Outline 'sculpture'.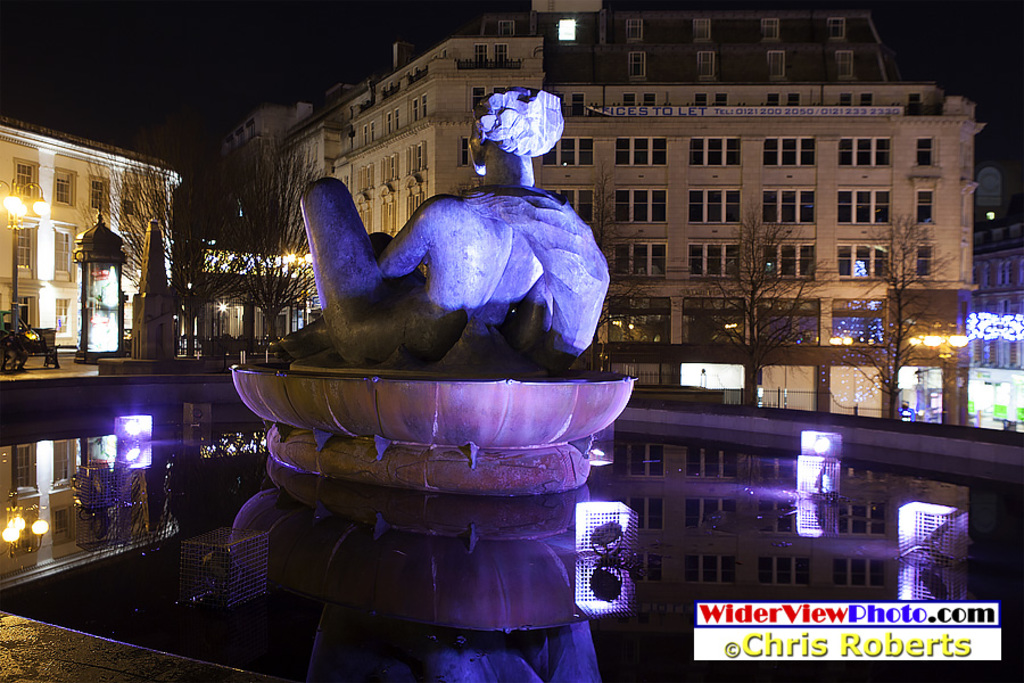
Outline: bbox(279, 148, 641, 410).
